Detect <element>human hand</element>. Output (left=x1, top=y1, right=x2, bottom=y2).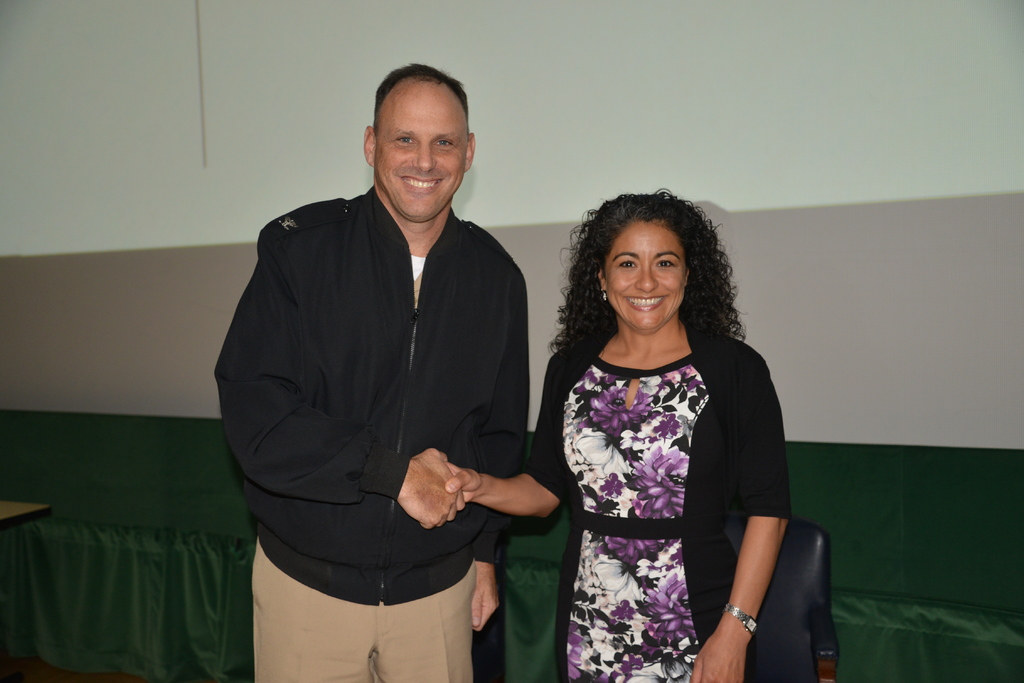
(left=468, top=568, right=500, bottom=632).
